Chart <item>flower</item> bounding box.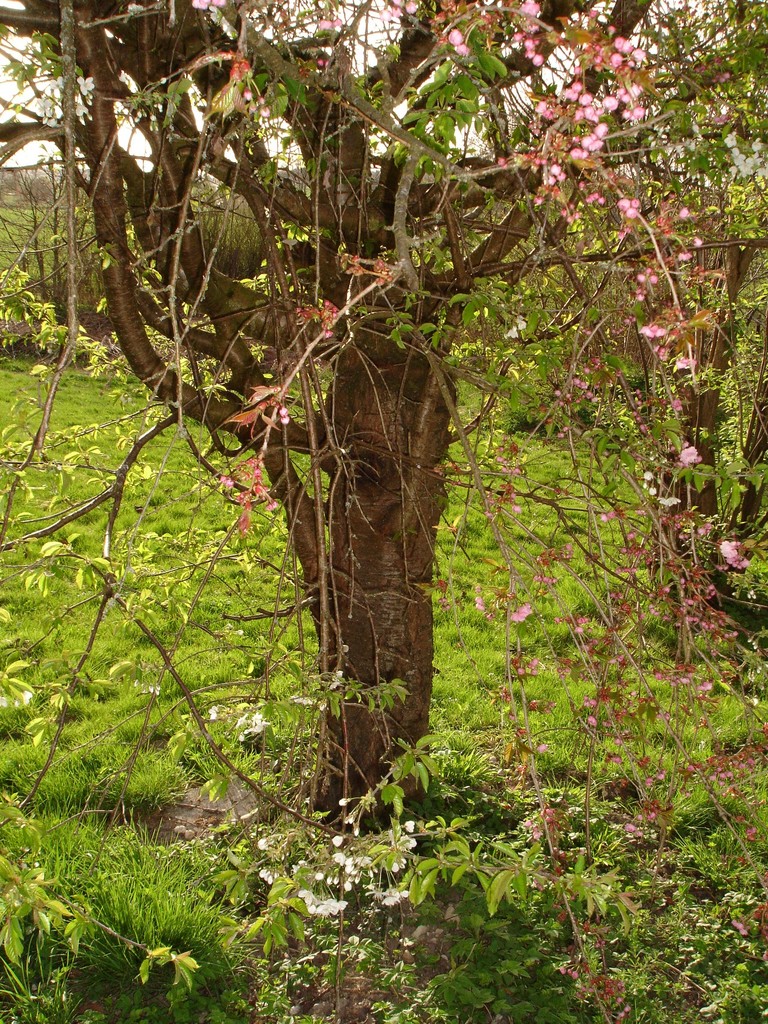
Charted: x1=302, y1=891, x2=349, y2=918.
